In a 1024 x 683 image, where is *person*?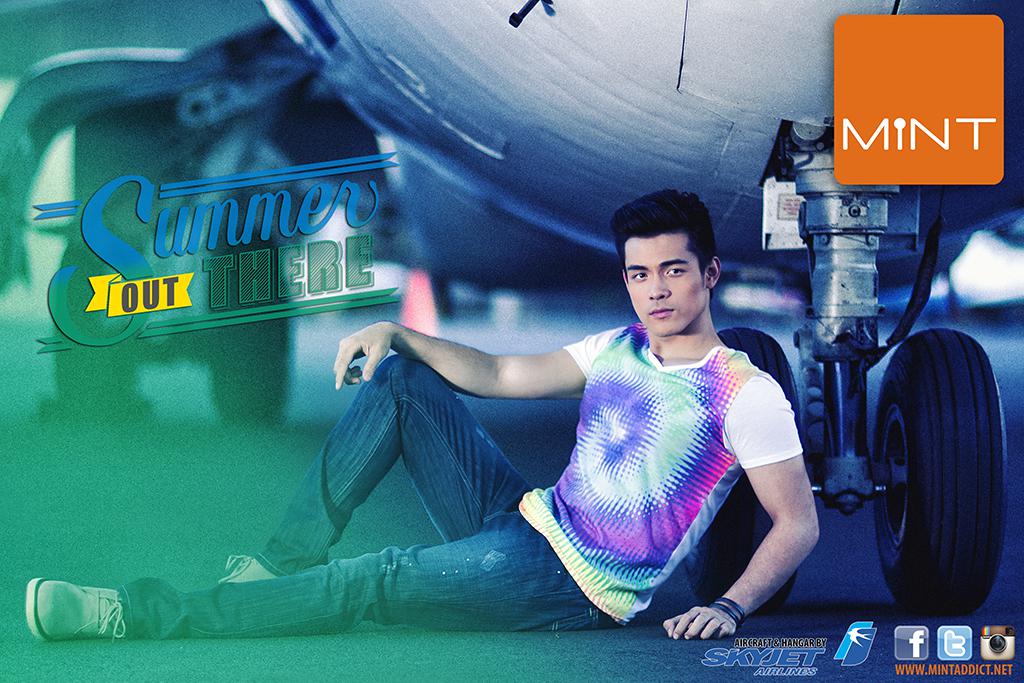
select_region(25, 187, 825, 638).
